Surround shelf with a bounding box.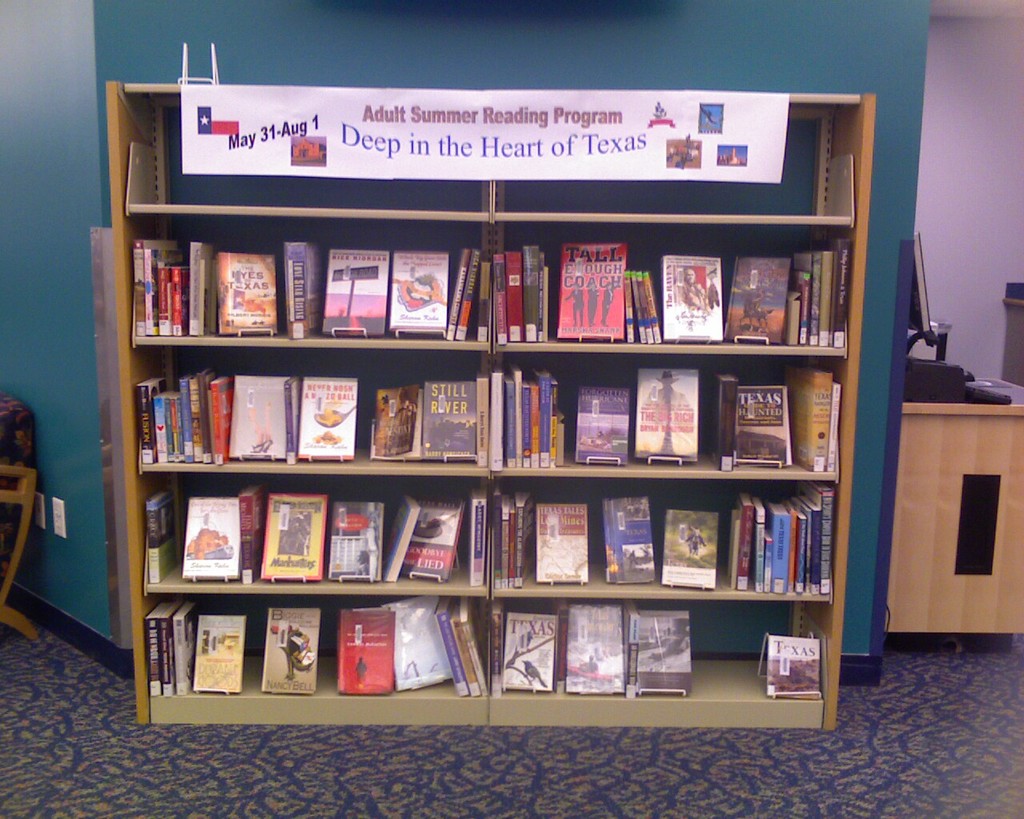
x1=110 y1=167 x2=886 y2=677.
